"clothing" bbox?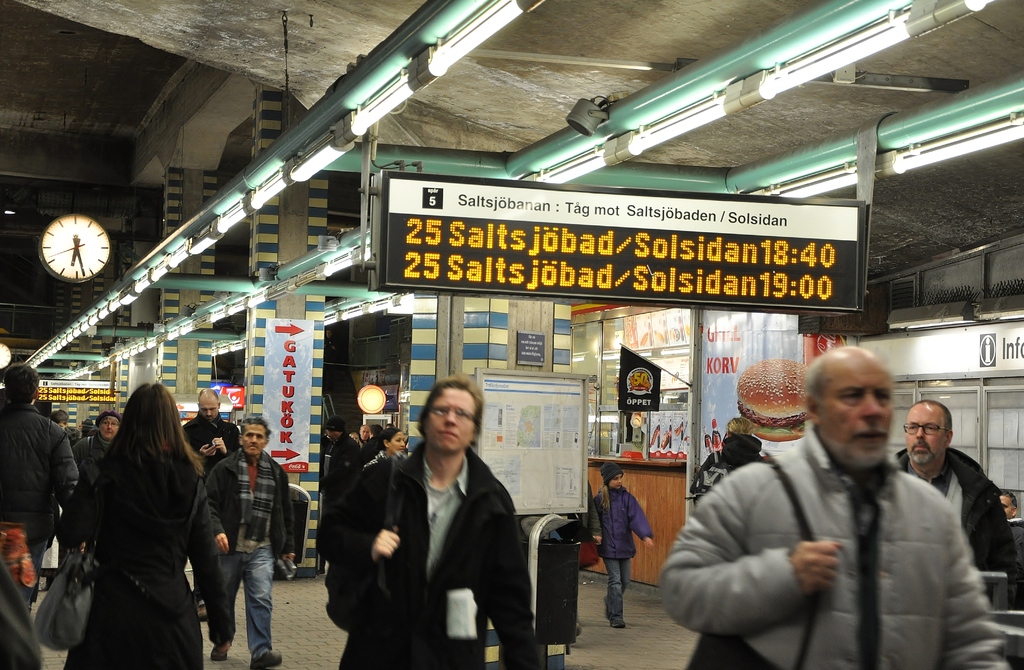
{"x1": 51, "y1": 444, "x2": 202, "y2": 669}
